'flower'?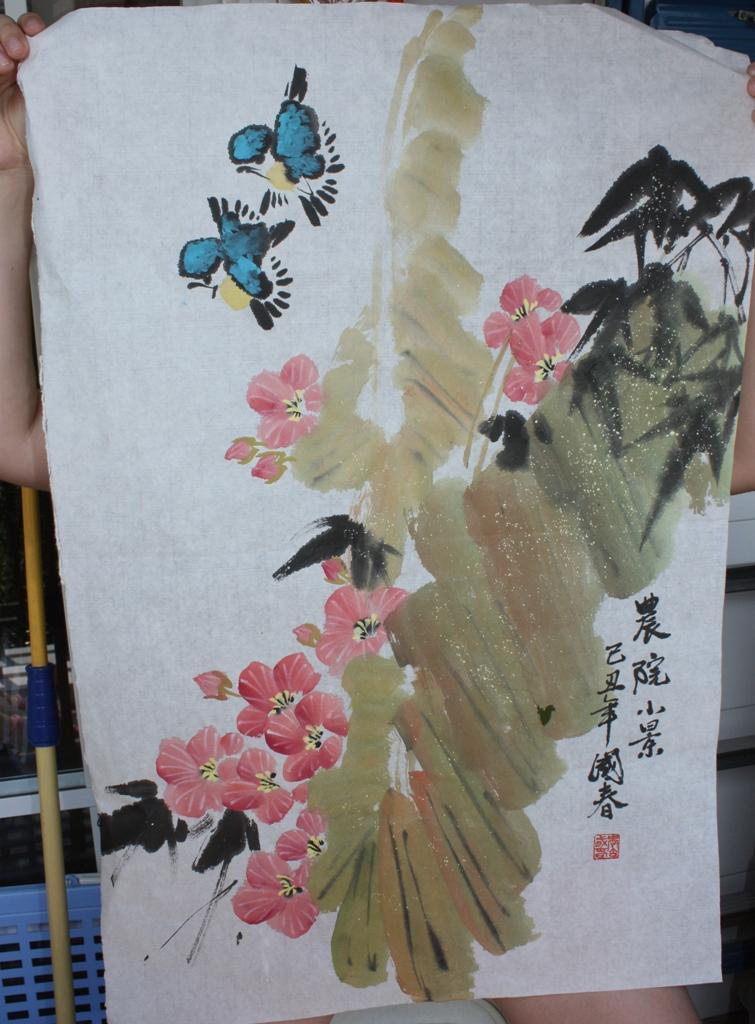
BBox(310, 583, 417, 673)
